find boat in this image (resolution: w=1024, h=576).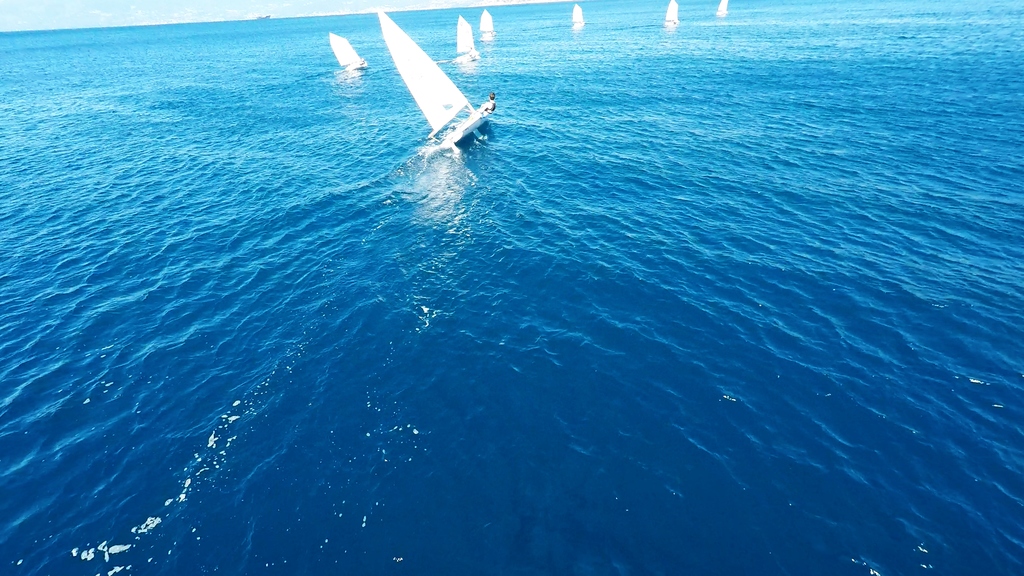
BBox(452, 12, 479, 61).
